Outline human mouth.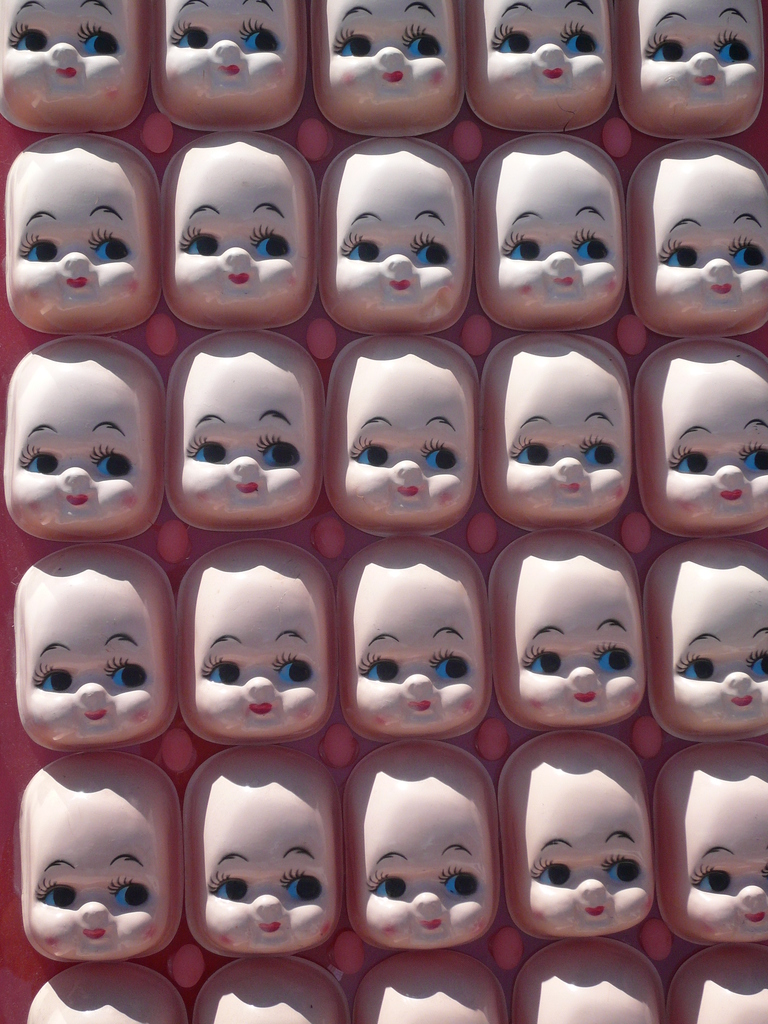
Outline: bbox(419, 920, 447, 929).
